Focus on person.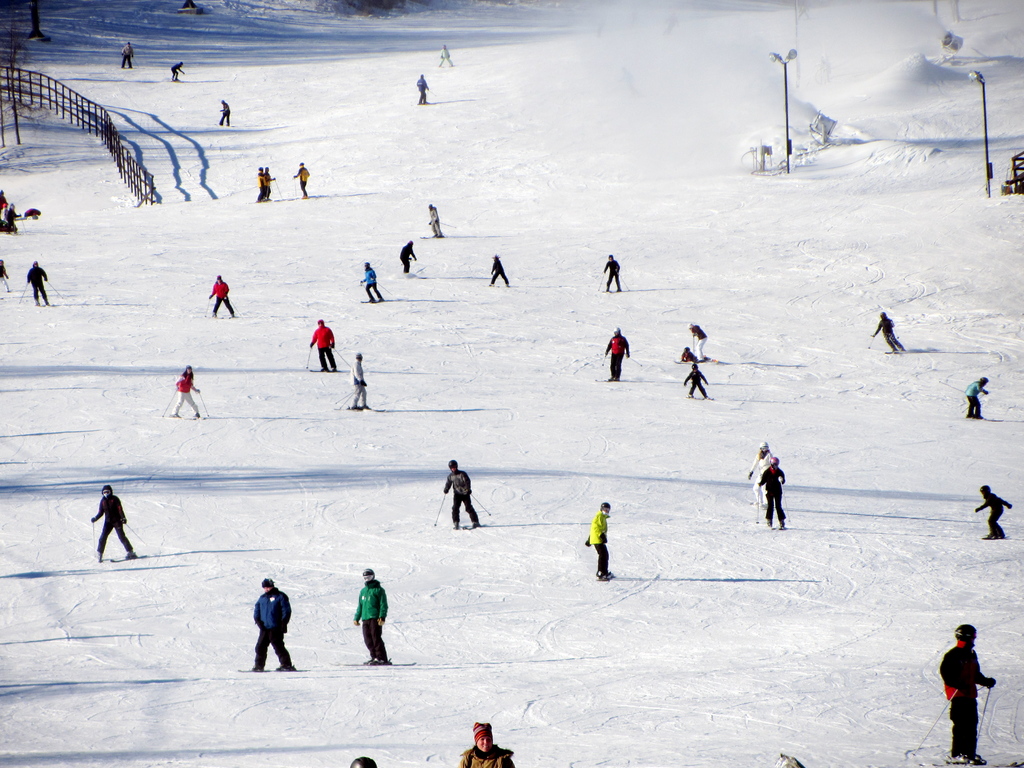
Focused at [x1=247, y1=575, x2=300, y2=669].
